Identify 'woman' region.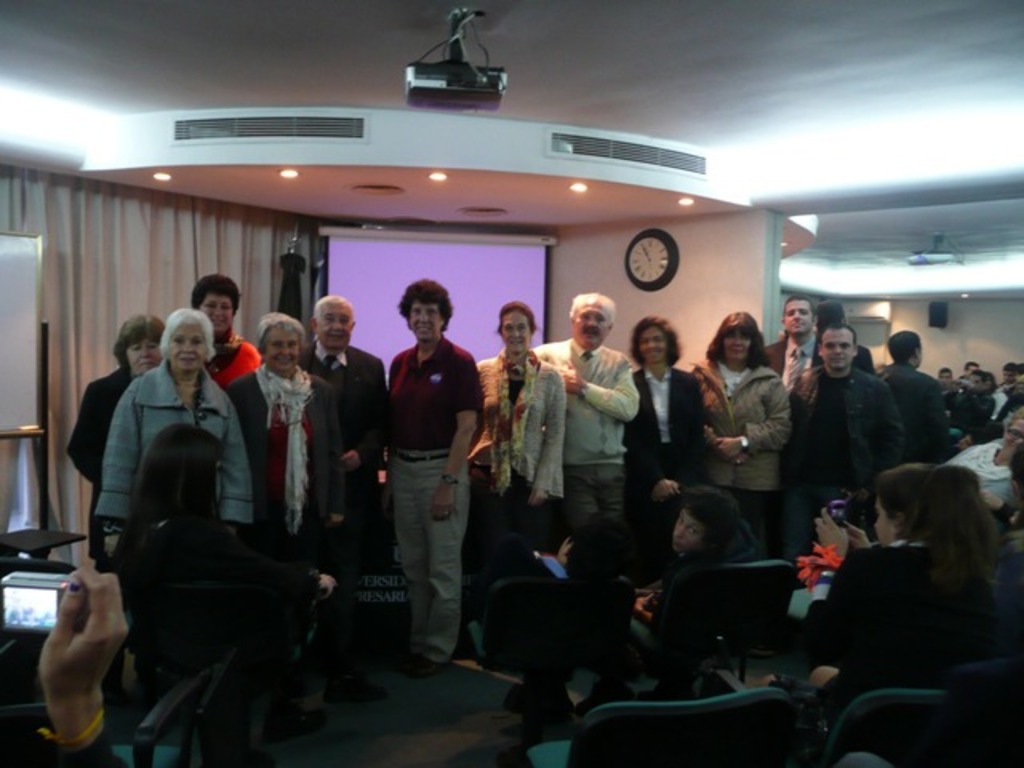
Region: {"x1": 93, "y1": 304, "x2": 253, "y2": 554}.
